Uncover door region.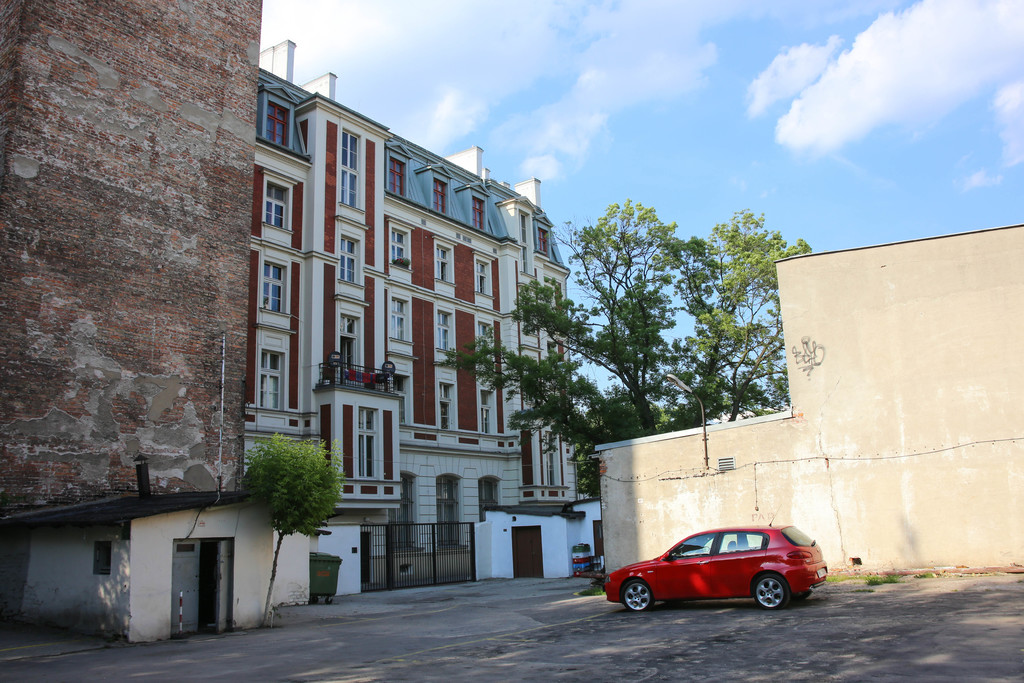
Uncovered: detection(510, 517, 543, 575).
